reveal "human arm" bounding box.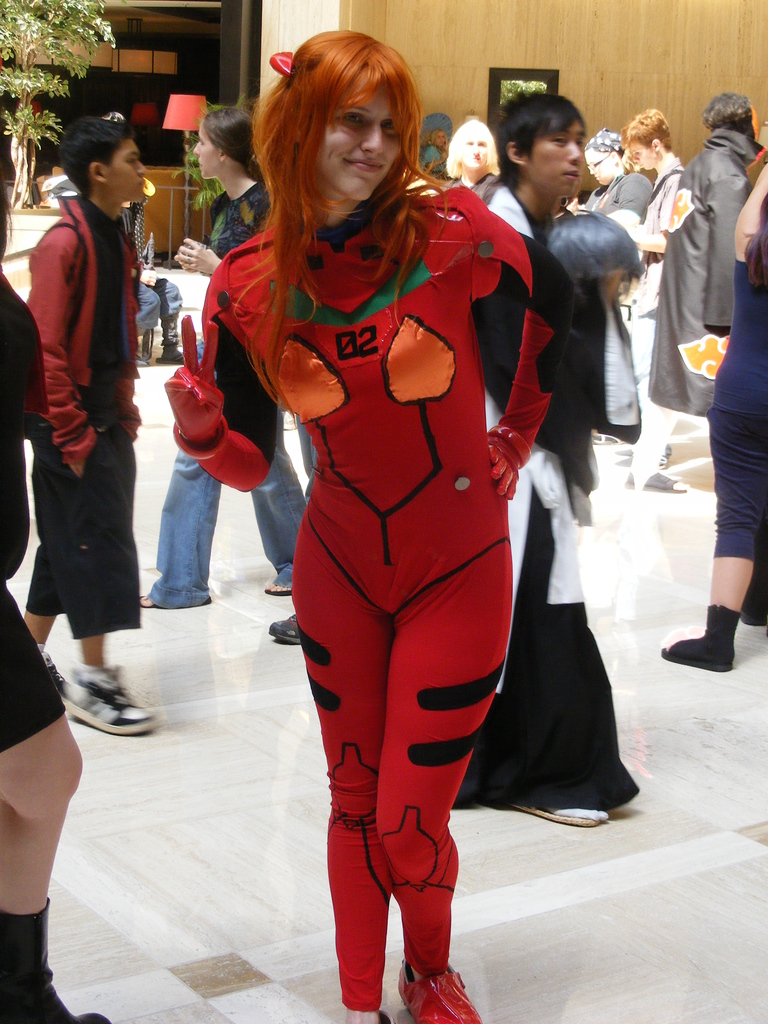
Revealed: 115, 241, 155, 442.
